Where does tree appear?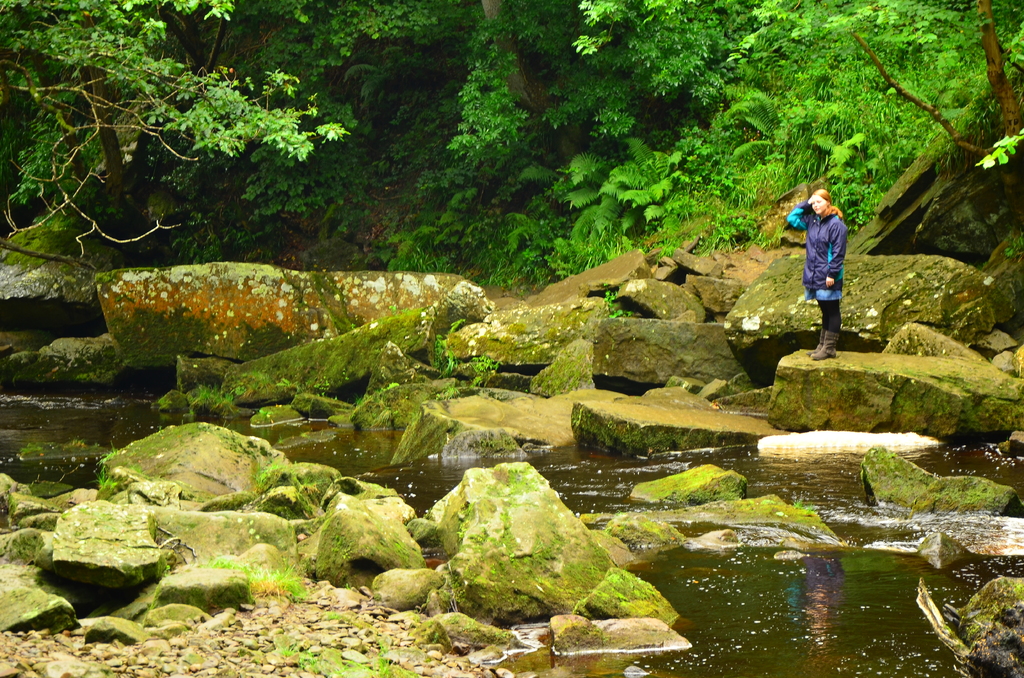
Appears at {"x1": 0, "y1": 0, "x2": 378, "y2": 270}.
